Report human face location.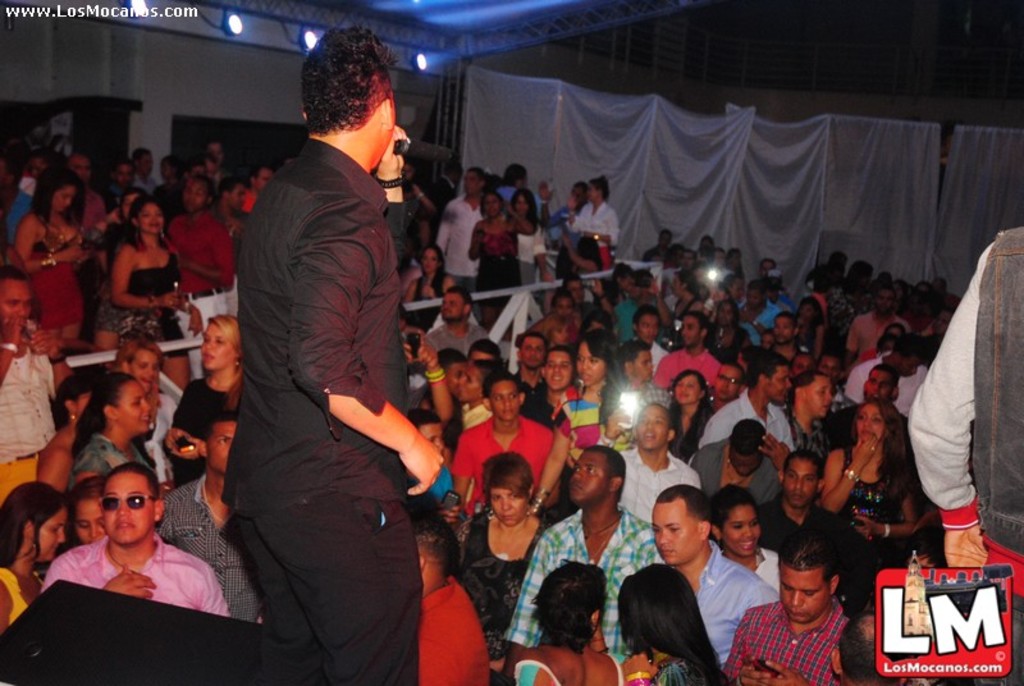
Report: (54, 191, 74, 212).
